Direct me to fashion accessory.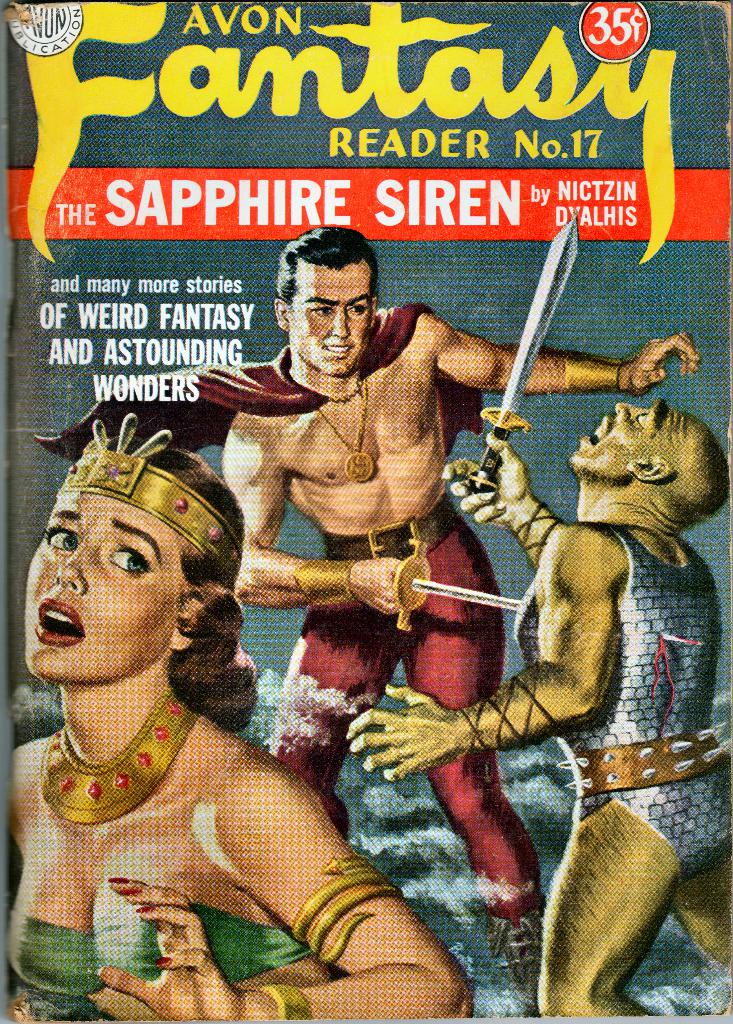
Direction: <box>291,556,362,615</box>.
